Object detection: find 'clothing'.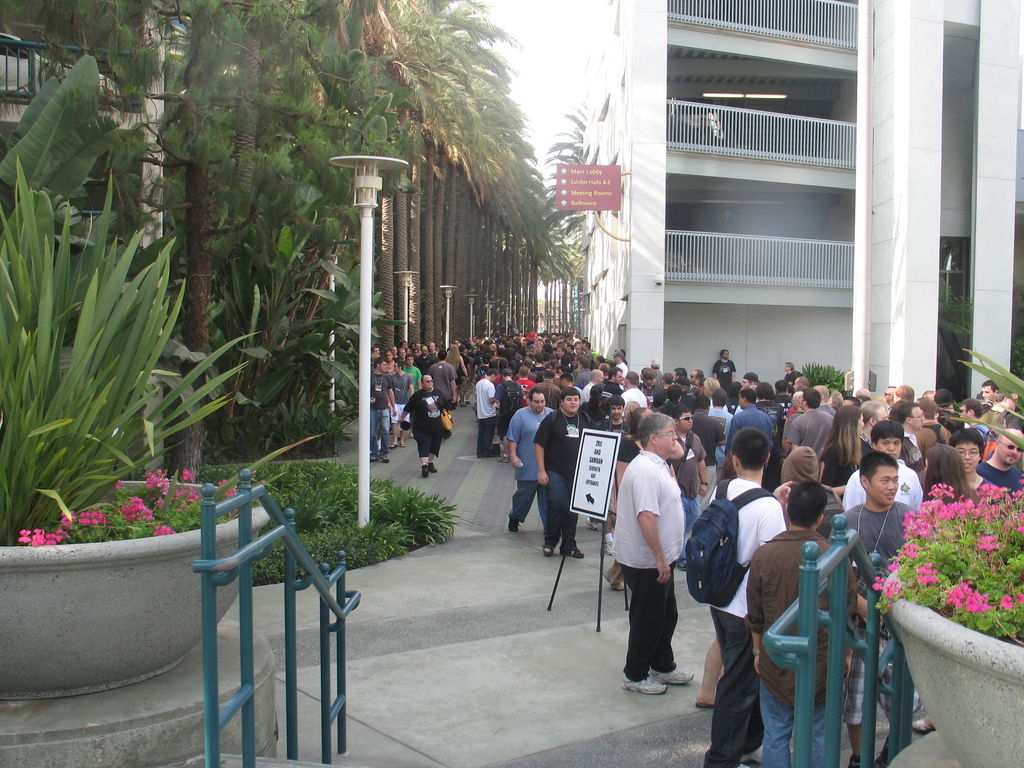
pyautogui.locateOnScreen(703, 476, 788, 767).
